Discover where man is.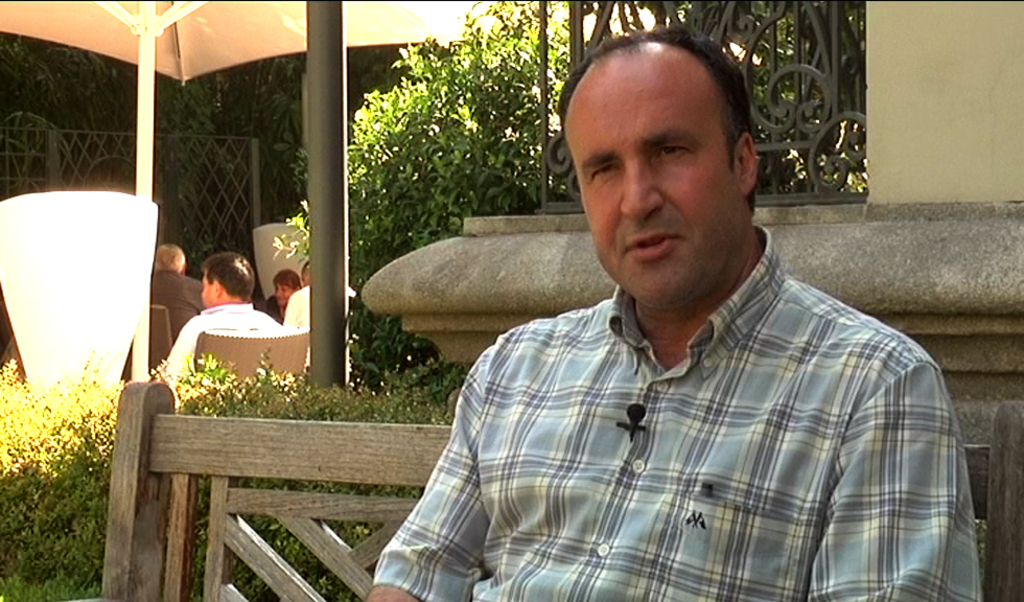
Discovered at [147,240,207,320].
